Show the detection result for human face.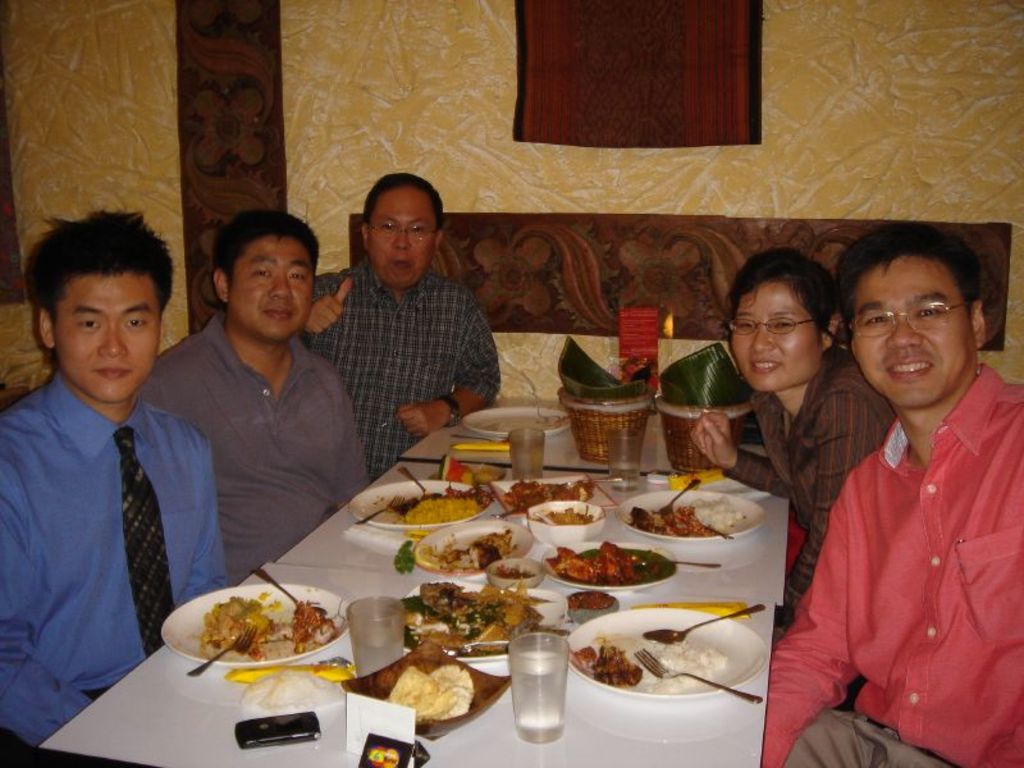
pyautogui.locateOnScreen(366, 195, 438, 289).
